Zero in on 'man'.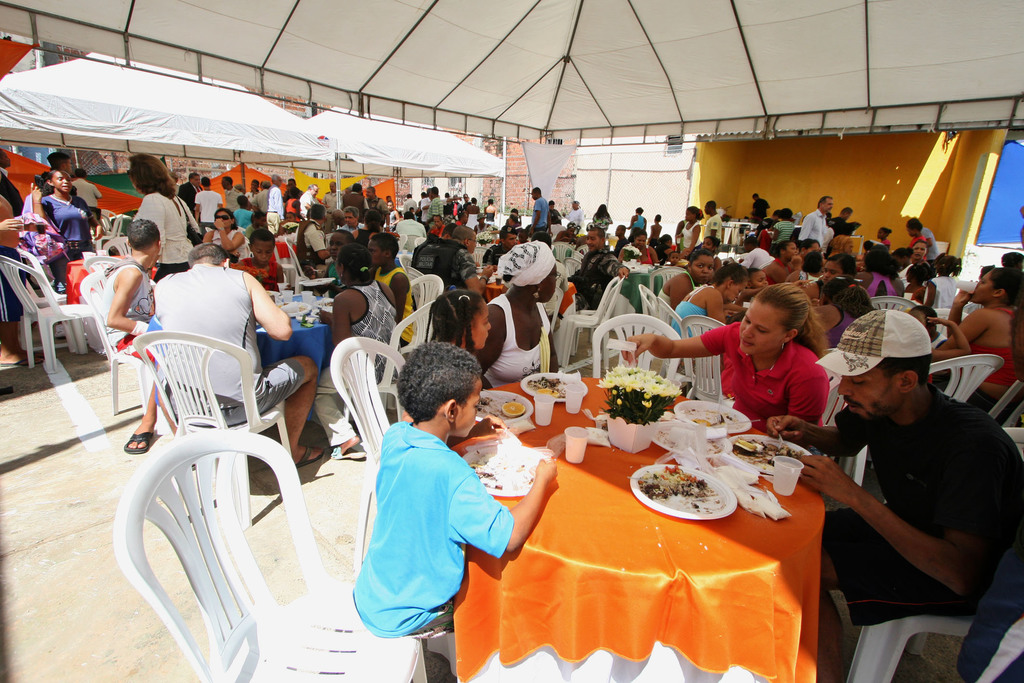
Zeroed in: 386,192,396,226.
